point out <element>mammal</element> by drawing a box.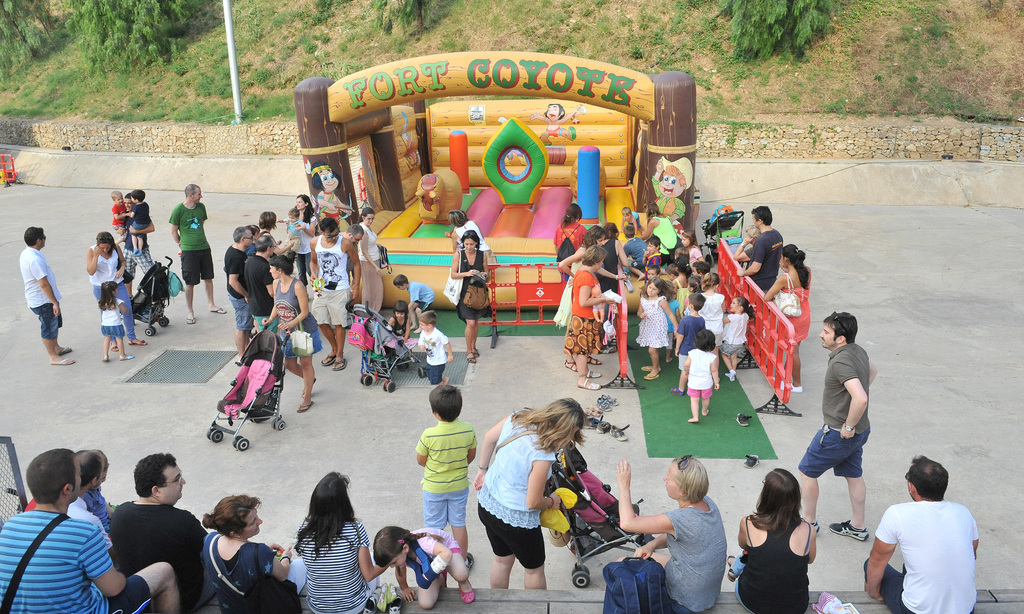
Rect(598, 222, 632, 287).
